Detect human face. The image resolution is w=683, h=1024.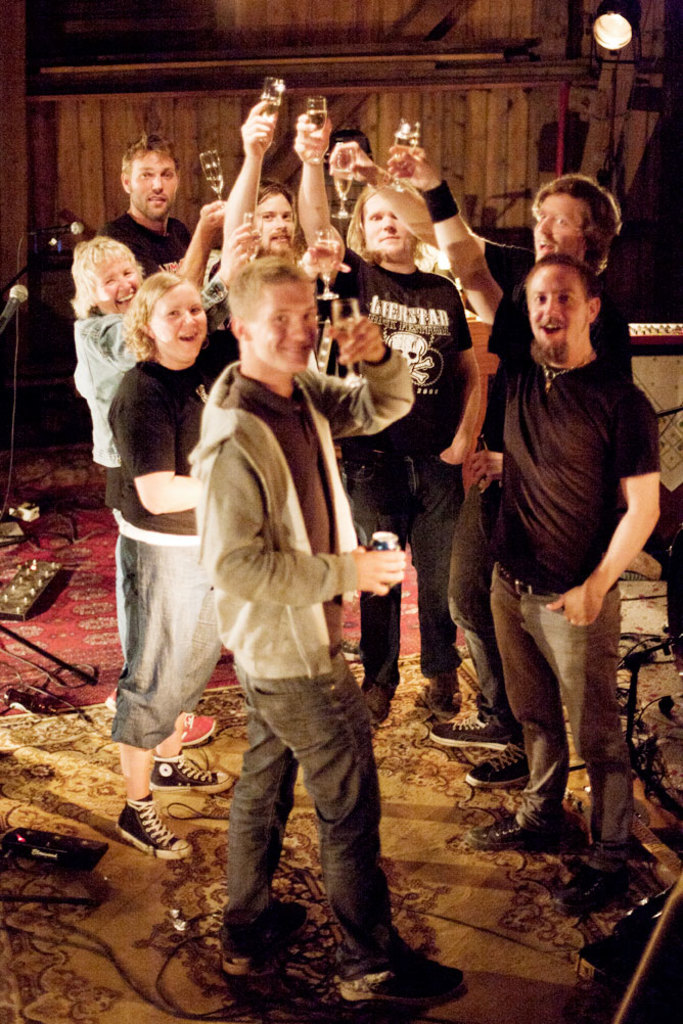
{"x1": 248, "y1": 274, "x2": 323, "y2": 377}.
